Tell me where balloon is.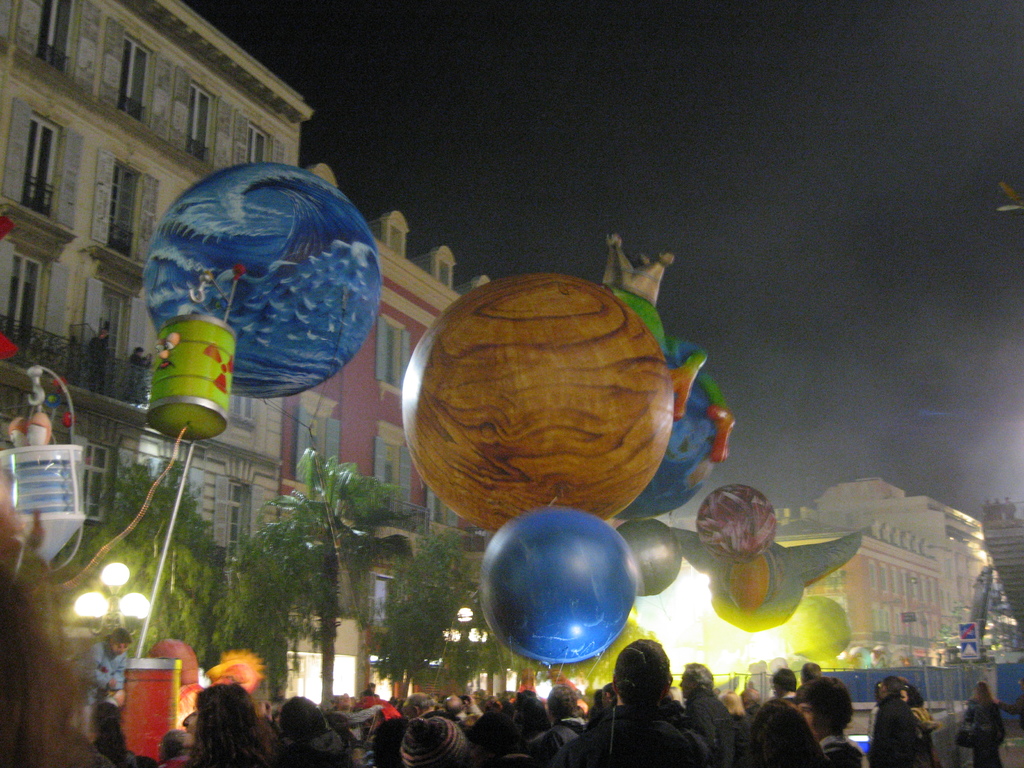
balloon is at [477, 503, 648, 662].
